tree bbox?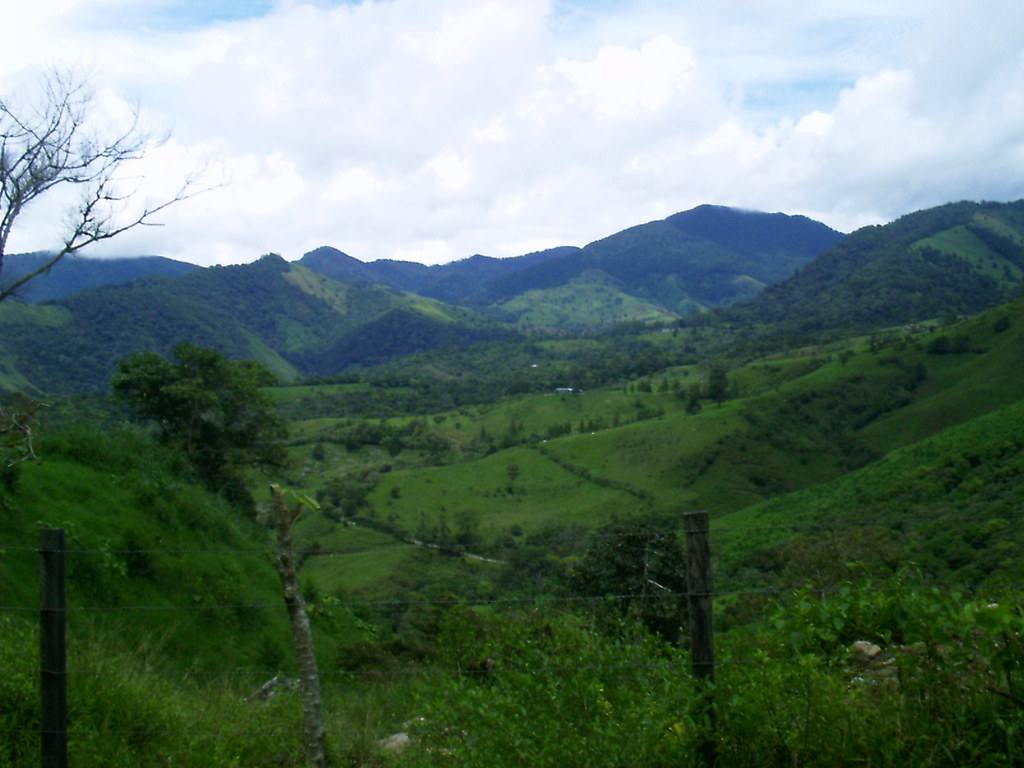
{"x1": 118, "y1": 333, "x2": 314, "y2": 495}
